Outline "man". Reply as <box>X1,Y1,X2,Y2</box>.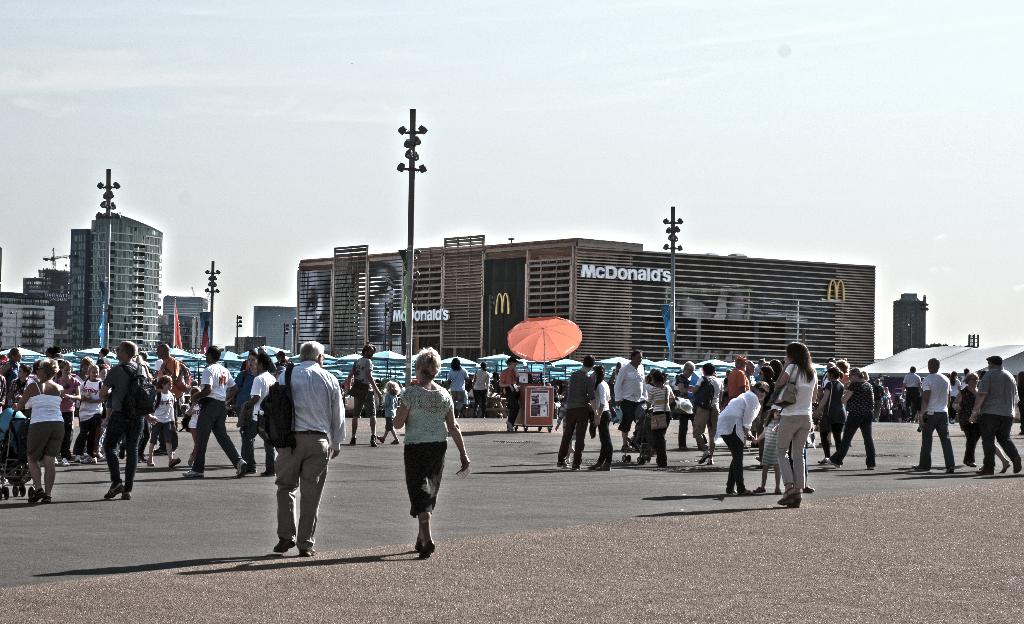
<box>155,341,184,454</box>.
